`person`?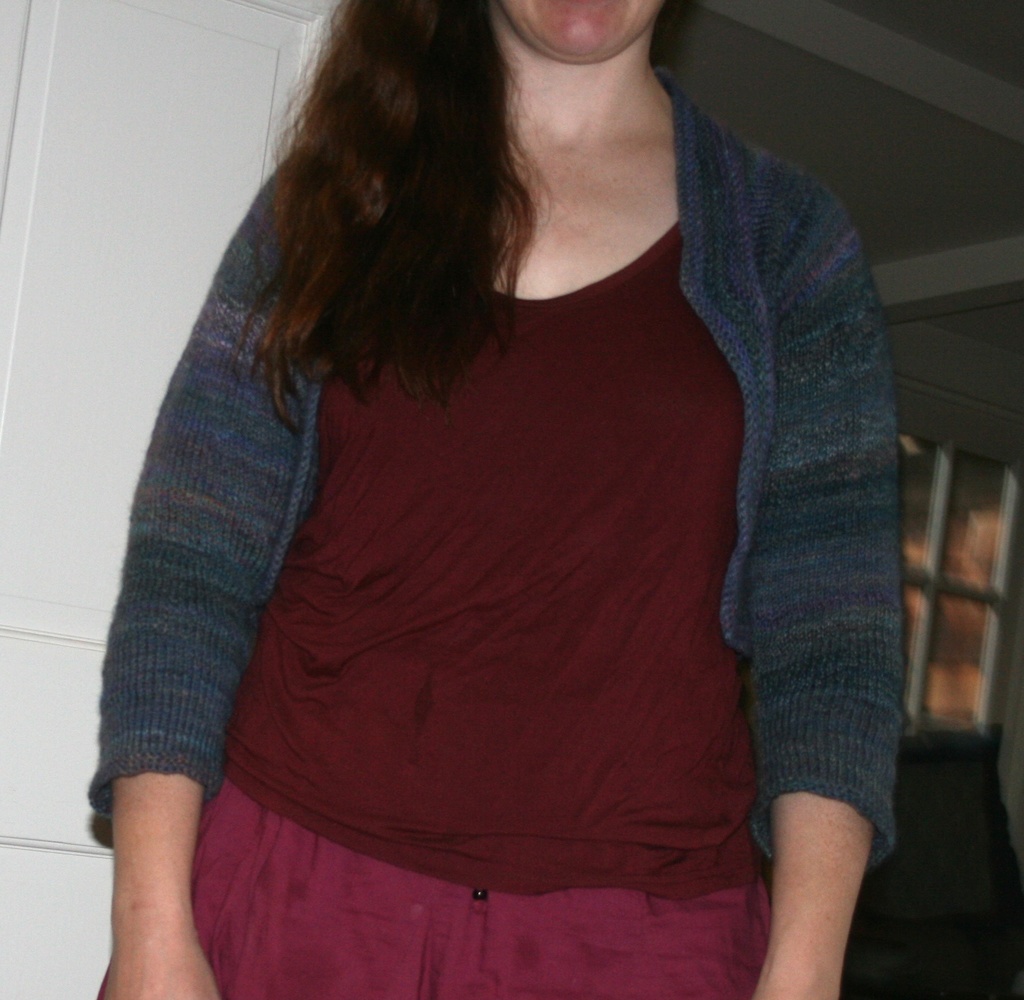
{"left": 89, "top": 0, "right": 909, "bottom": 999}
